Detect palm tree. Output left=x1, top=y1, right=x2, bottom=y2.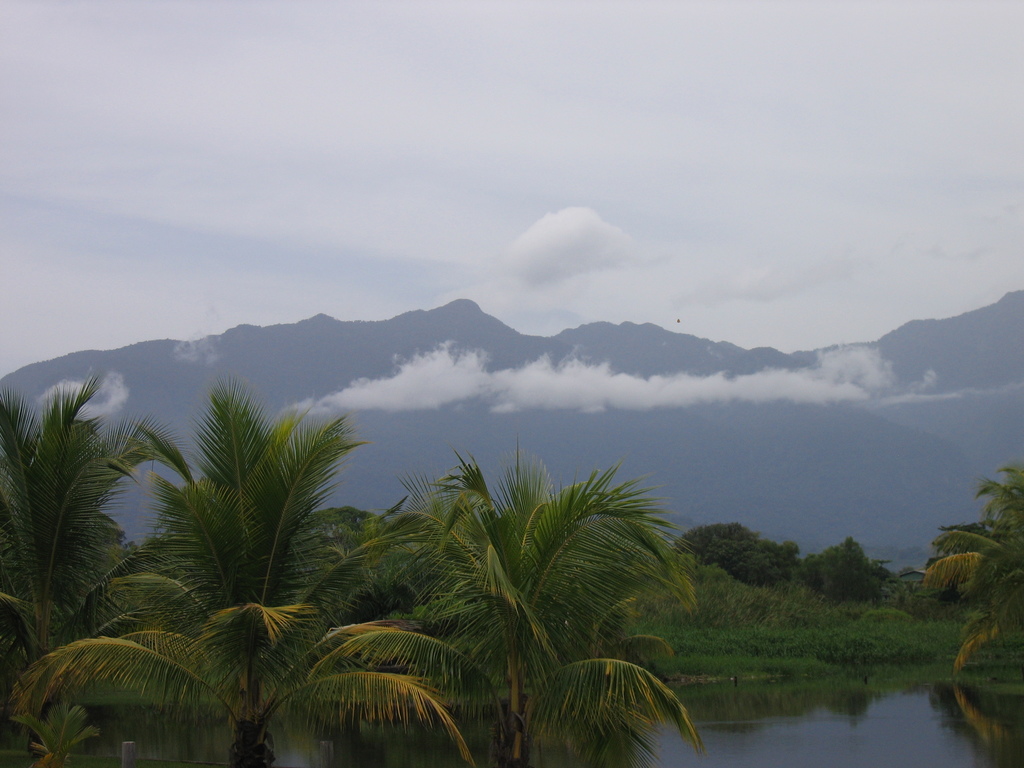
left=945, top=465, right=1023, bottom=639.
